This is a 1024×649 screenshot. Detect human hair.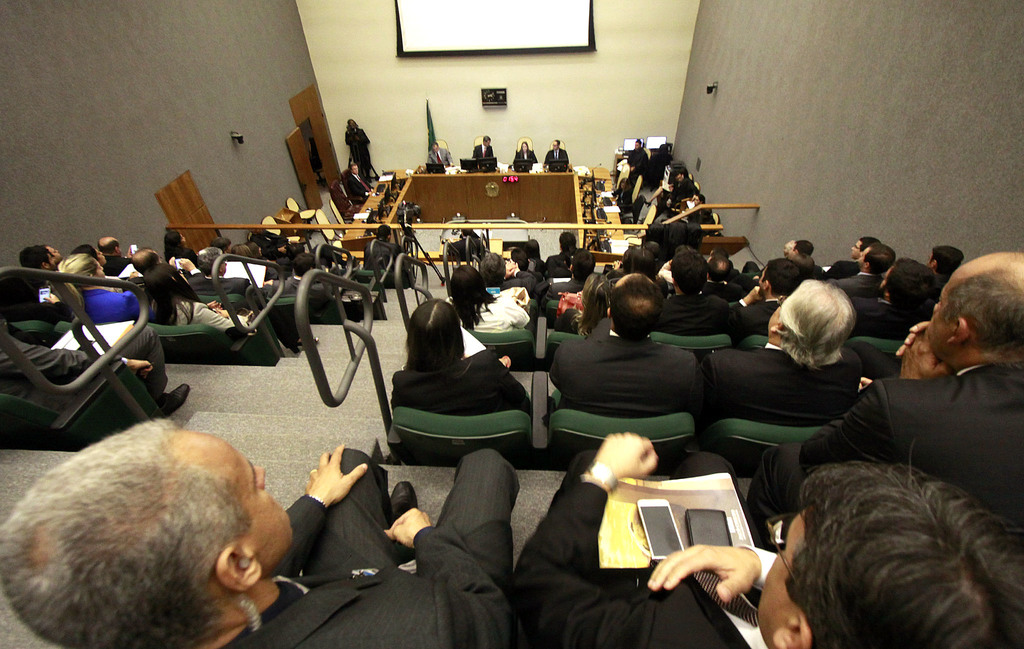
[x1=481, y1=134, x2=490, y2=142].
